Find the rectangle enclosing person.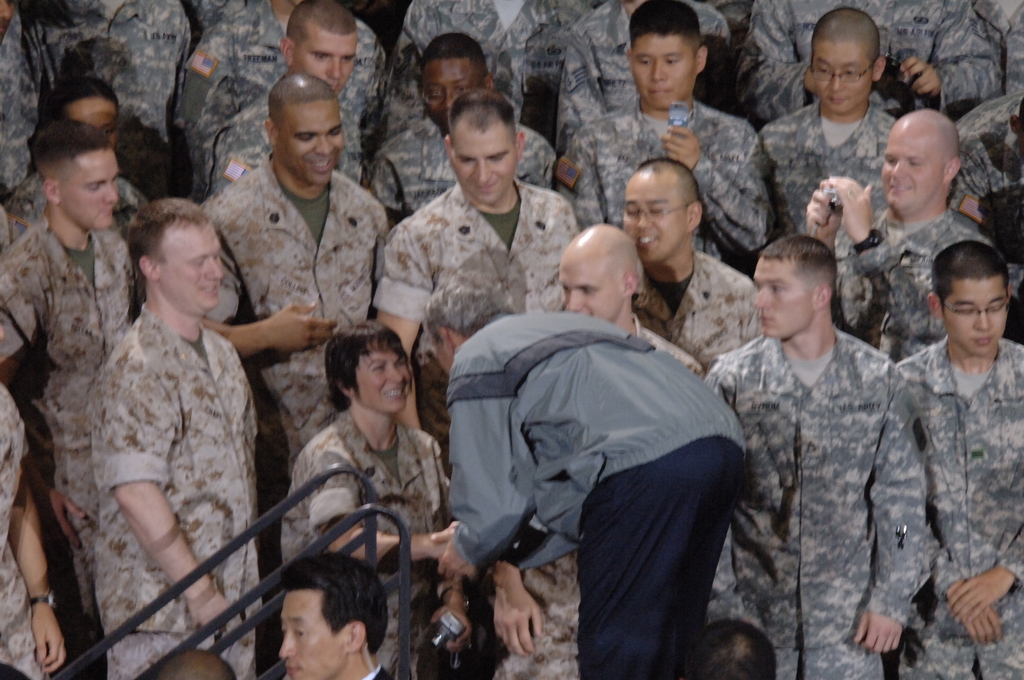
bbox=[200, 0, 374, 197].
